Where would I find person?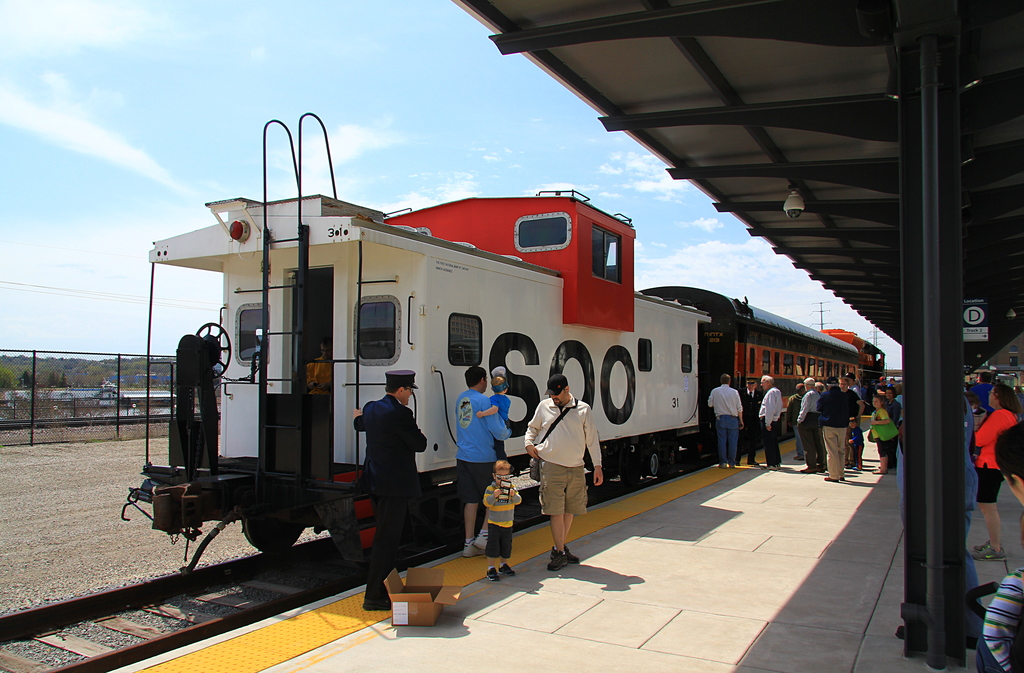
At BBox(964, 414, 981, 651).
